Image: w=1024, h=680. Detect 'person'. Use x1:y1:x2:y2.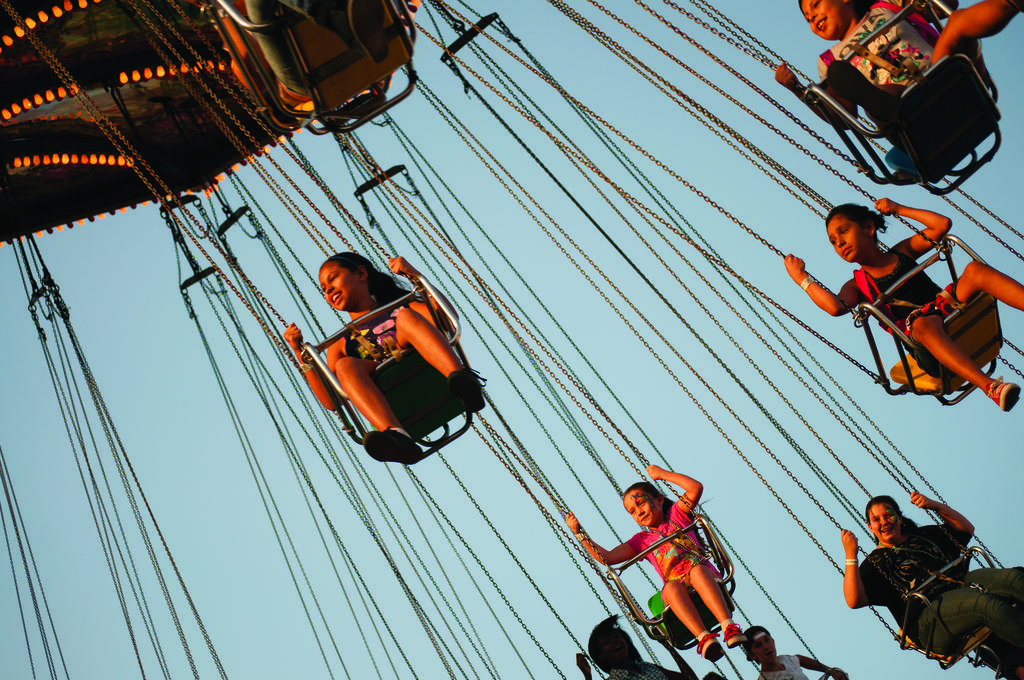
289:241:471:460.
